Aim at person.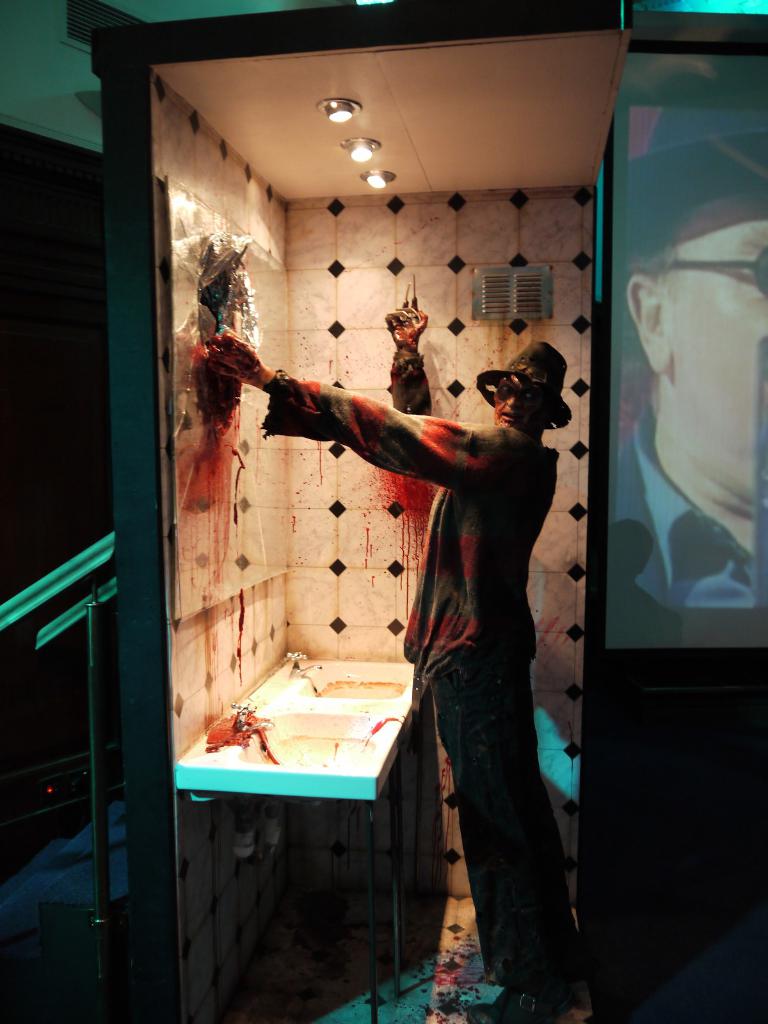
Aimed at (611, 515, 676, 645).
